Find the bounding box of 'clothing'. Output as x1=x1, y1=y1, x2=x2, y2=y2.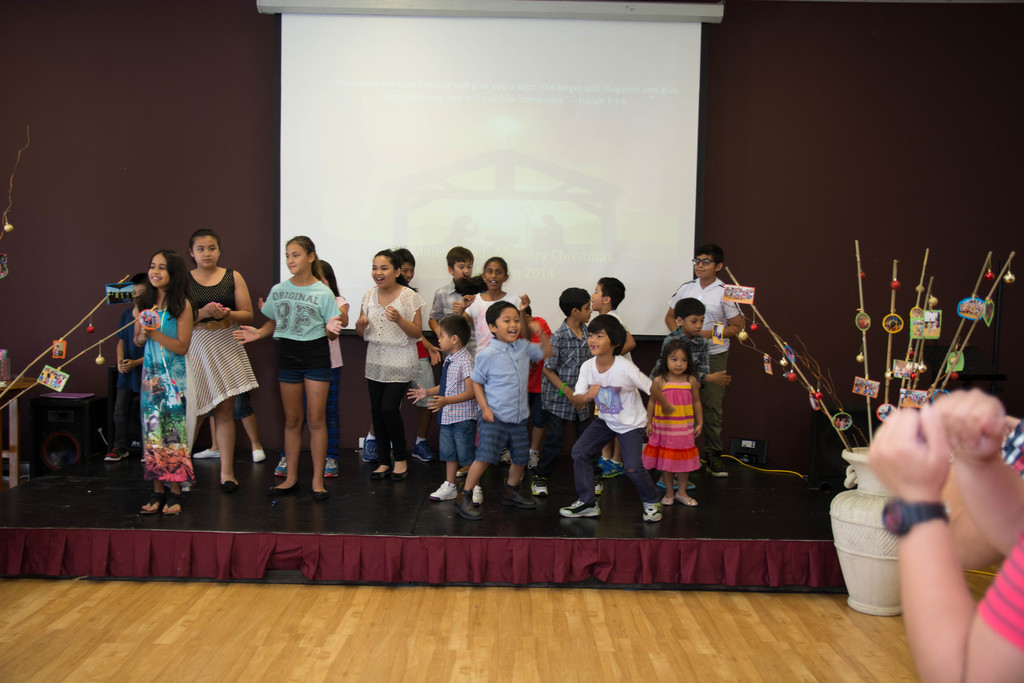
x1=627, y1=375, x2=709, y2=481.
